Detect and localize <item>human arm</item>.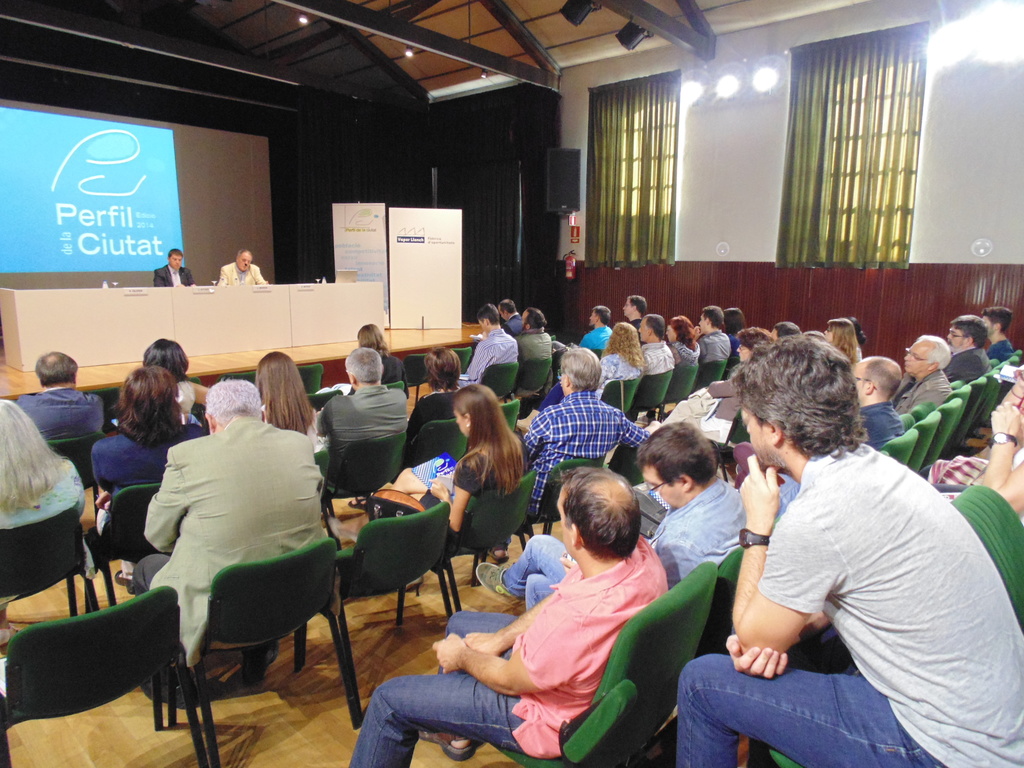
Localized at left=463, top=345, right=496, bottom=380.
